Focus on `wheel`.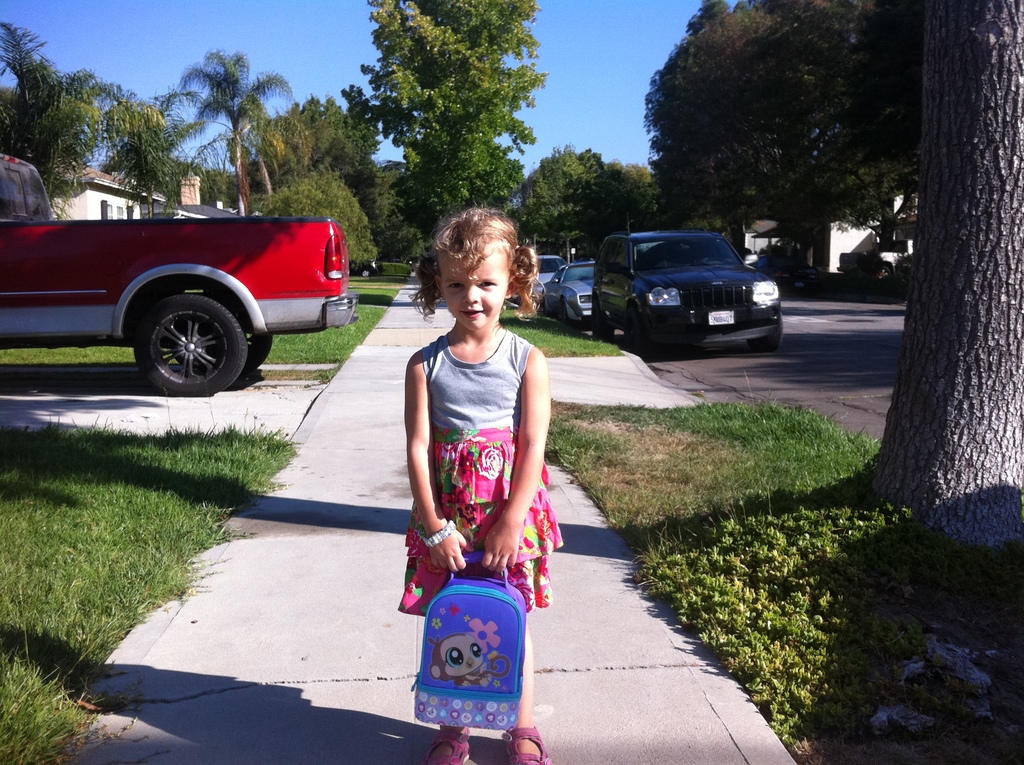
Focused at locate(594, 301, 612, 343).
